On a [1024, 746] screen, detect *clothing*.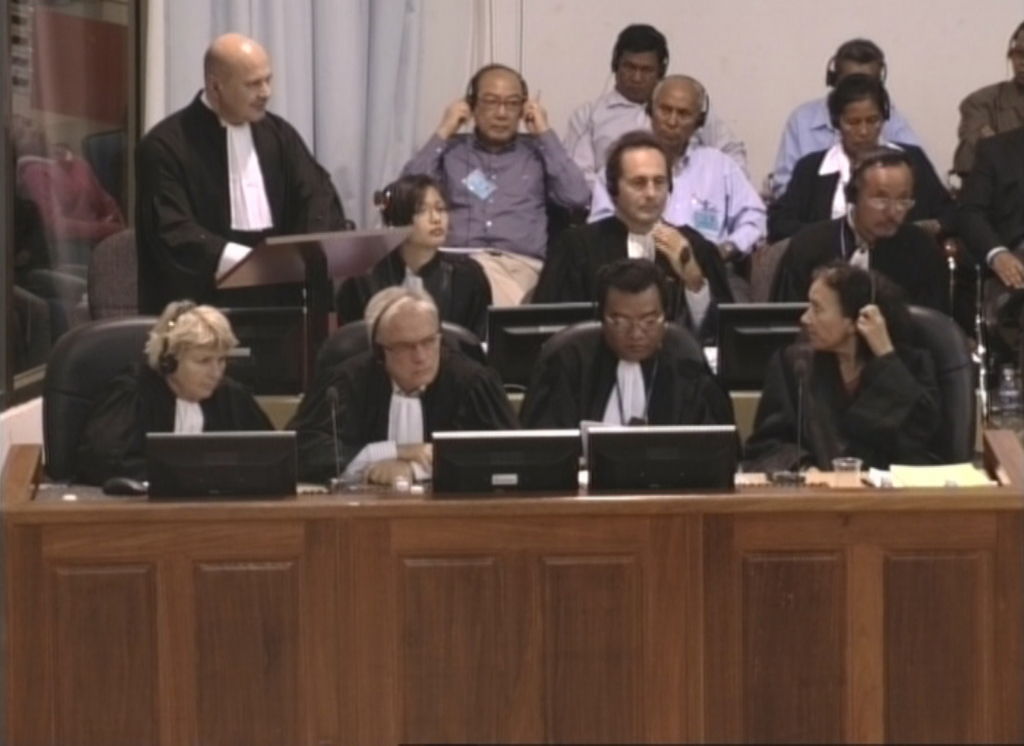
region(562, 86, 751, 173).
